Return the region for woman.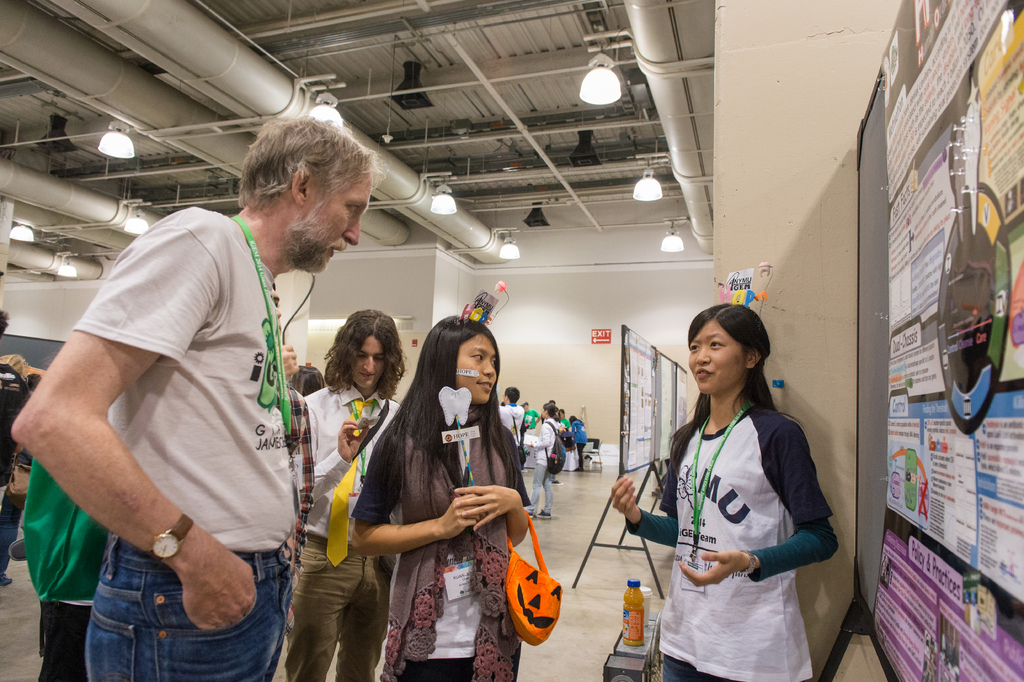
[left=612, top=301, right=845, bottom=681].
